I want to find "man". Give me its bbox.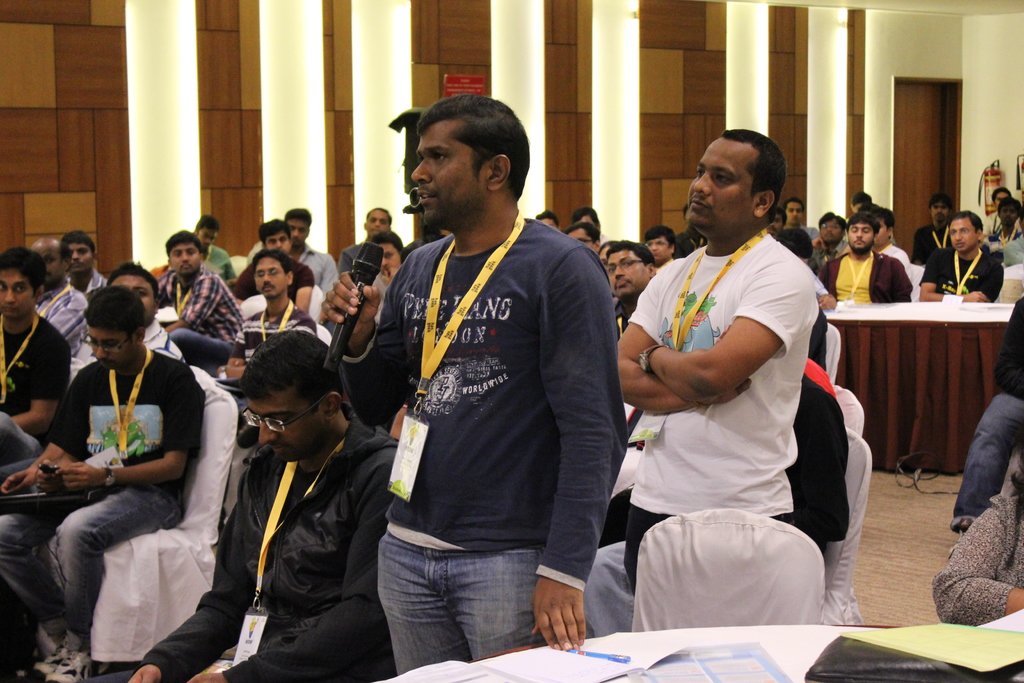
(left=339, top=206, right=394, bottom=276).
